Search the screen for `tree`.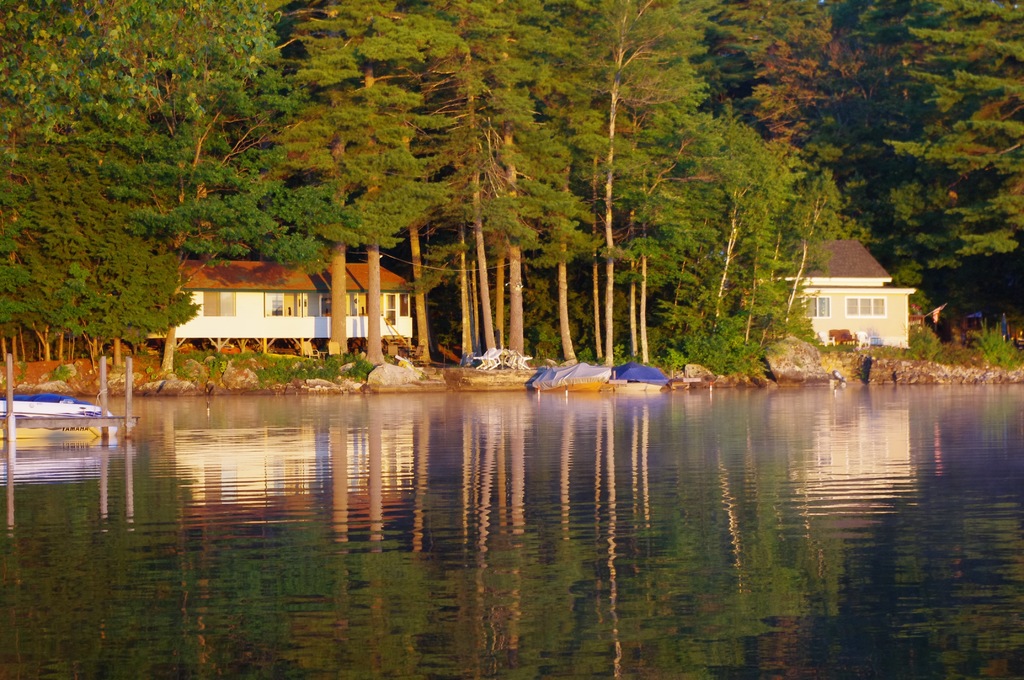
Found at {"x1": 387, "y1": 0, "x2": 573, "y2": 380}.
